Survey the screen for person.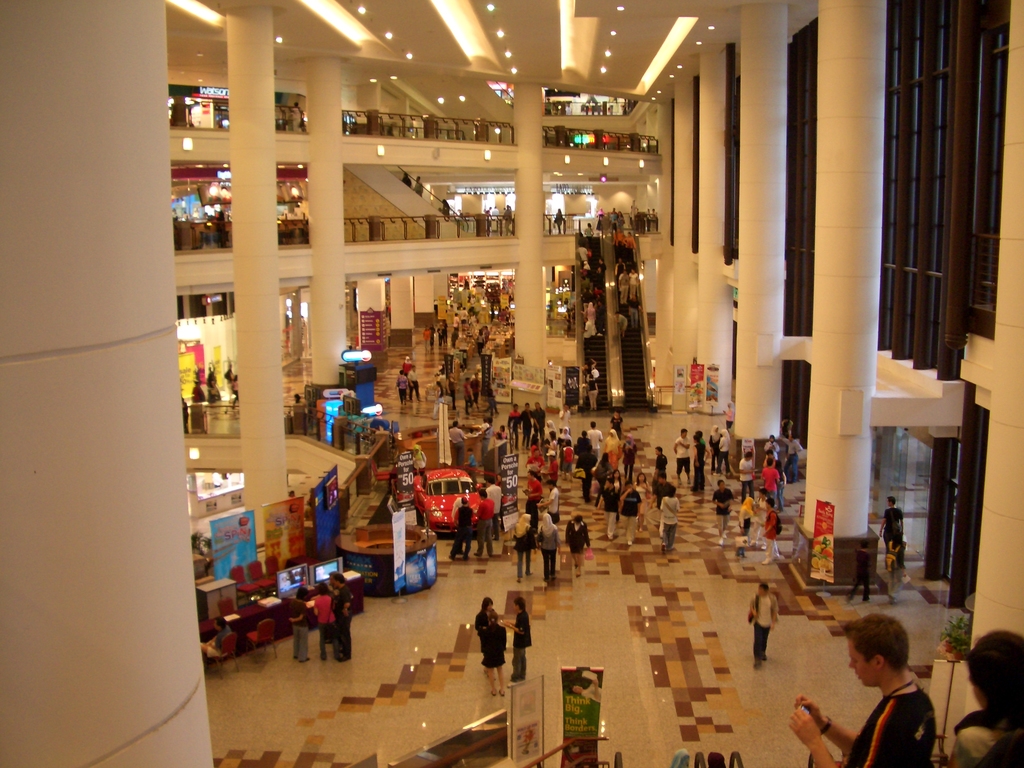
Survey found: 333/569/355/660.
